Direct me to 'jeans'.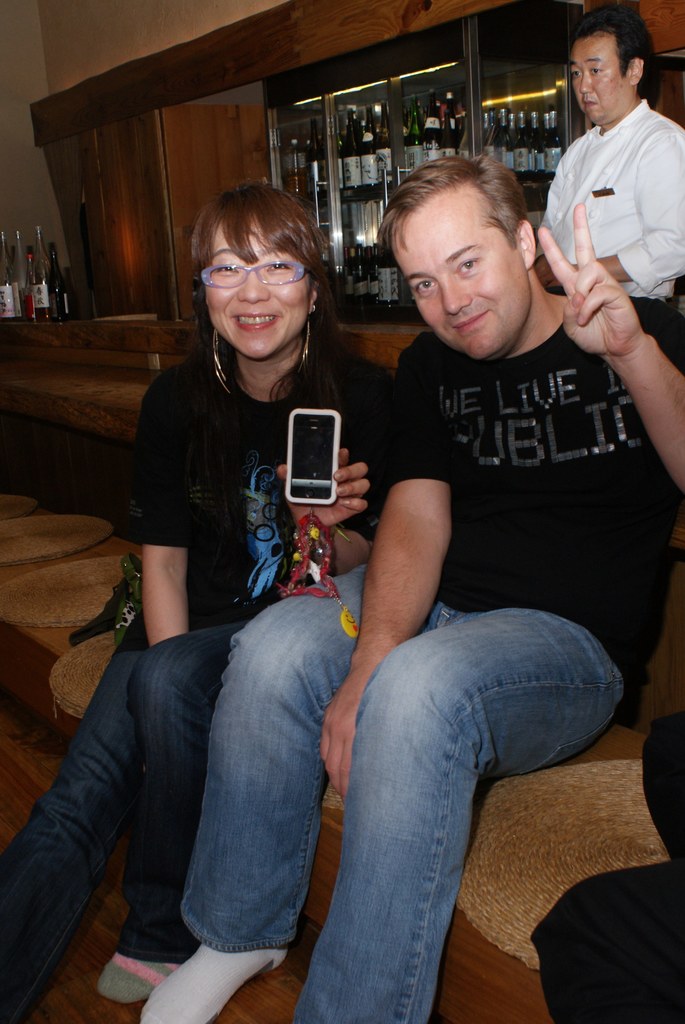
Direction: locate(182, 588, 620, 1023).
